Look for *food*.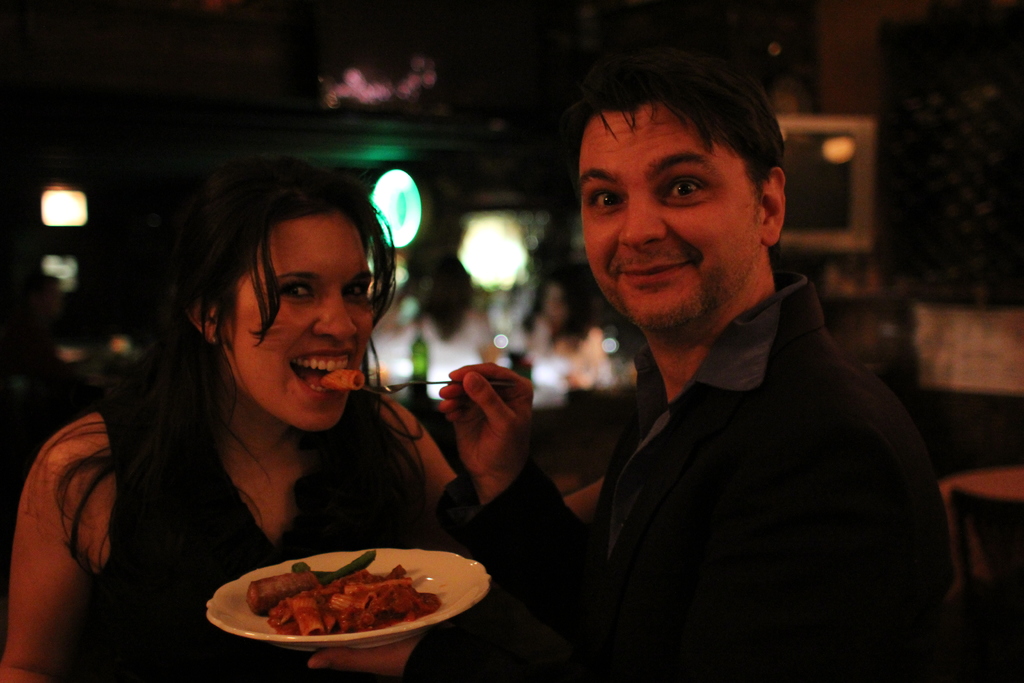
Found: rect(231, 553, 471, 662).
